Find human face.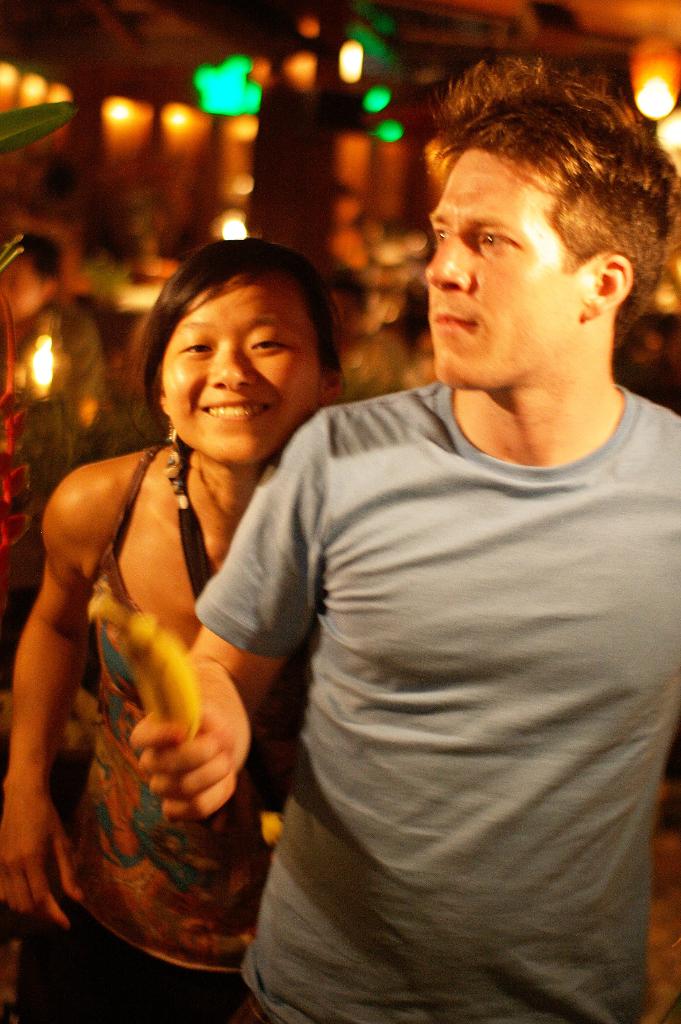
bbox(168, 274, 323, 468).
